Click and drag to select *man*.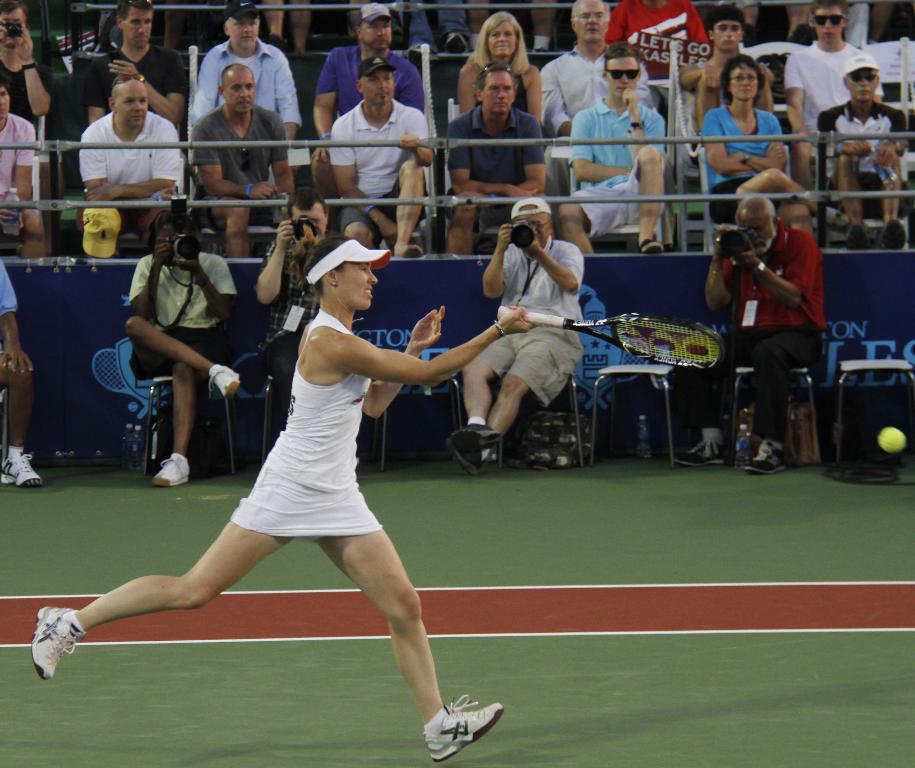
Selection: (447,199,590,471).
